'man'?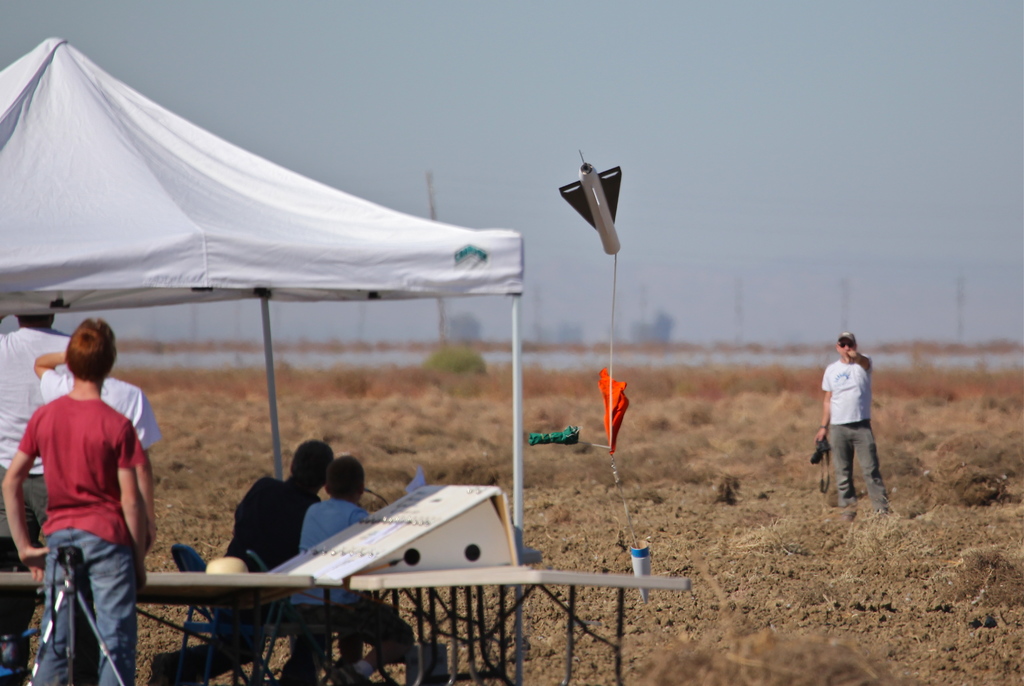
[812,334,892,516]
